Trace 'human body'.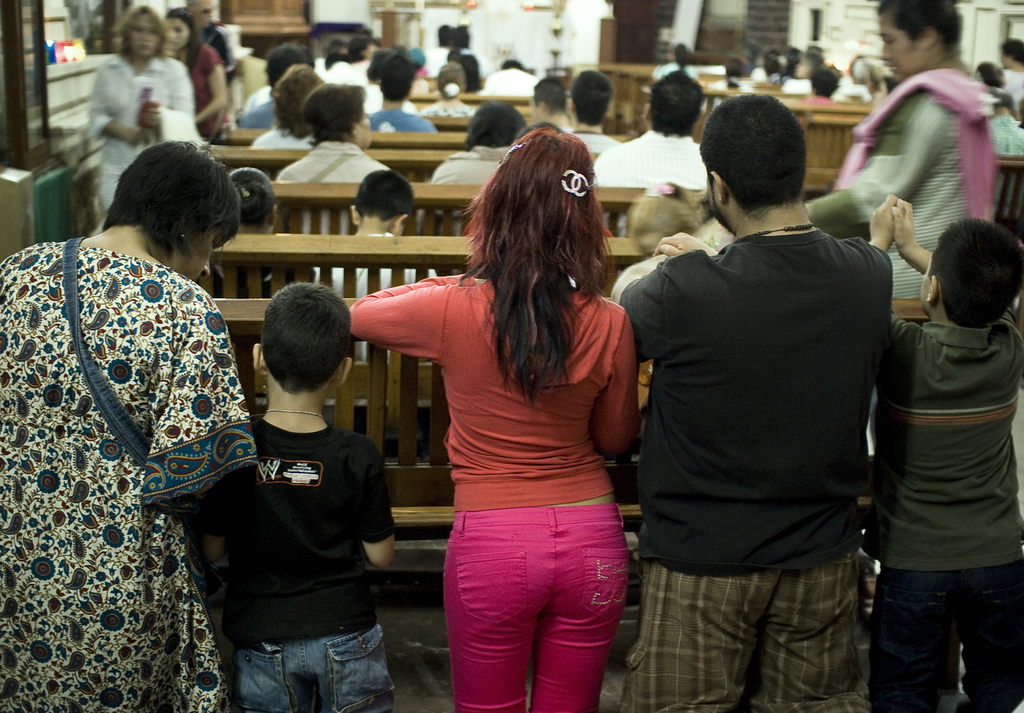
Traced to 344:122:653:712.
